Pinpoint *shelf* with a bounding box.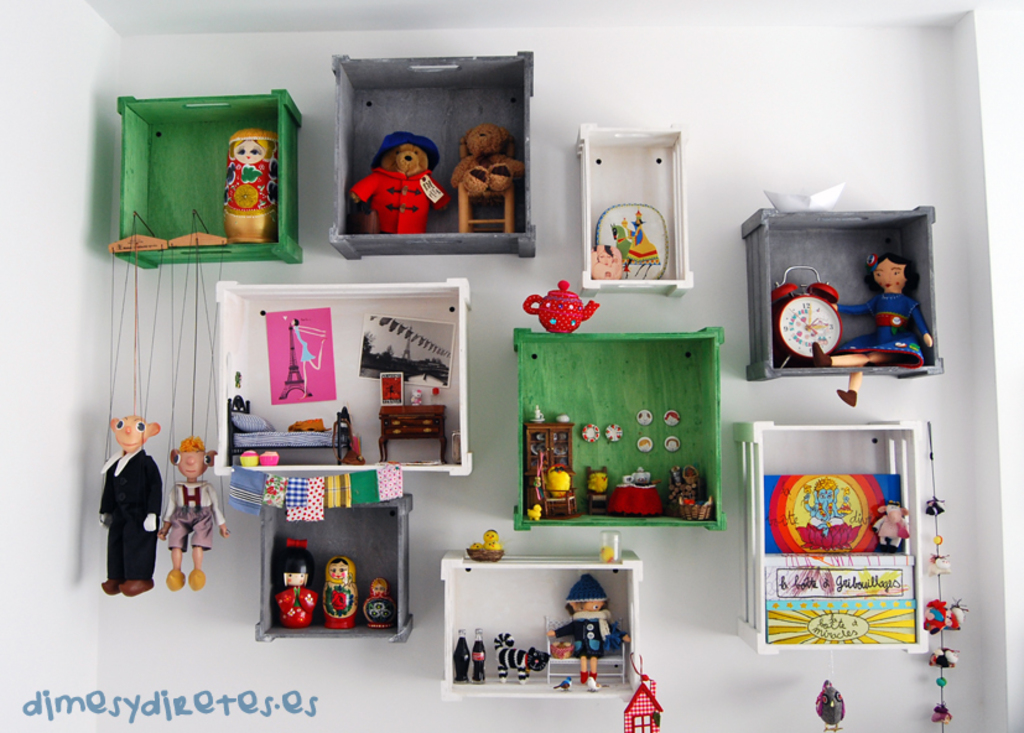
x1=509 y1=319 x2=731 y2=531.
